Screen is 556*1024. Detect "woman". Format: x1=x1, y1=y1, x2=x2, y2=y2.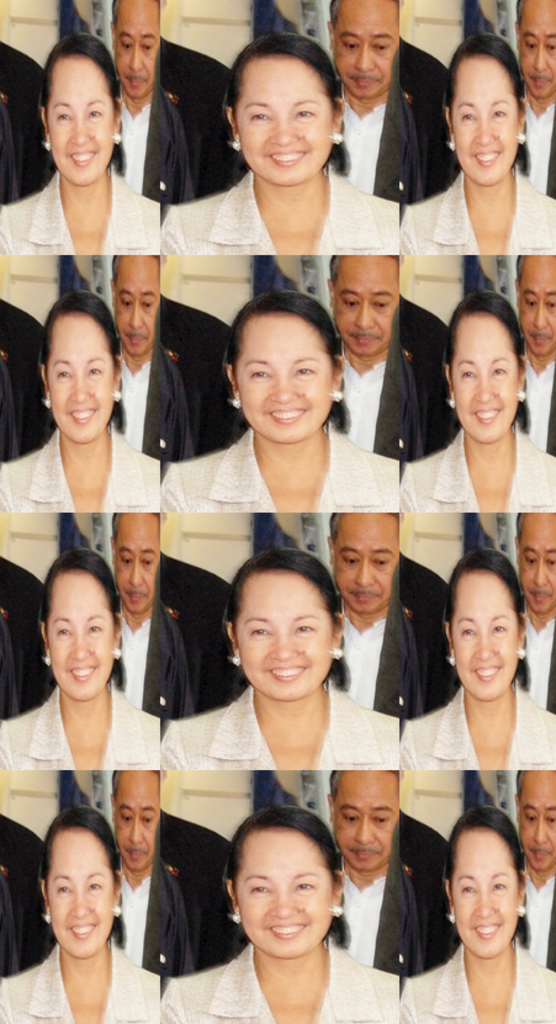
x1=0, y1=558, x2=163, y2=765.
